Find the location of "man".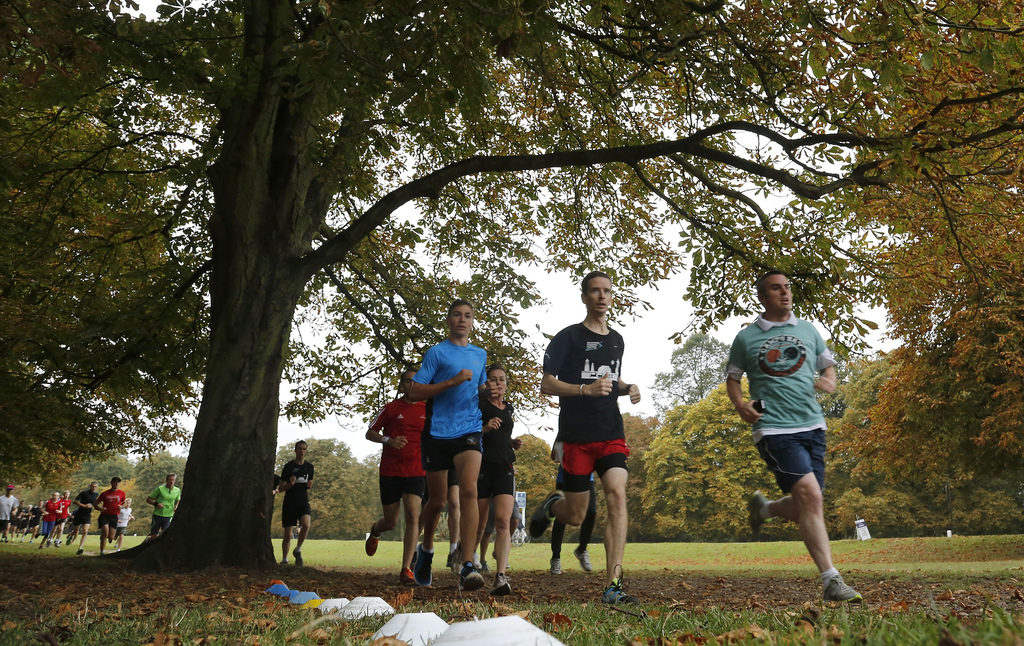
Location: (x1=534, y1=272, x2=641, y2=603).
